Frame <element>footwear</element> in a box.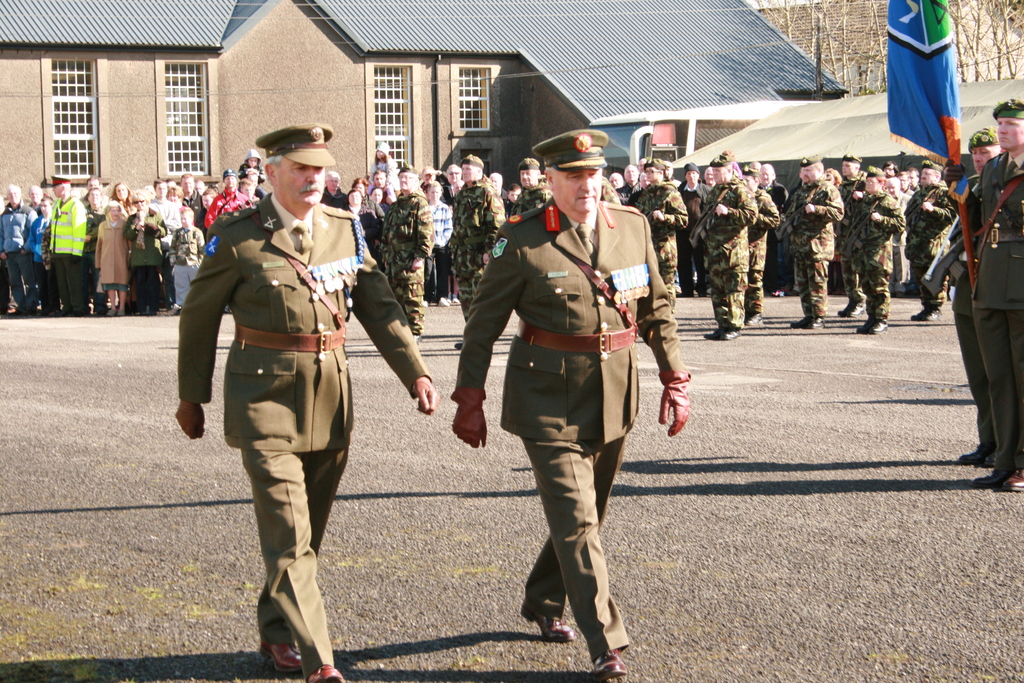
x1=118, y1=308, x2=125, y2=315.
